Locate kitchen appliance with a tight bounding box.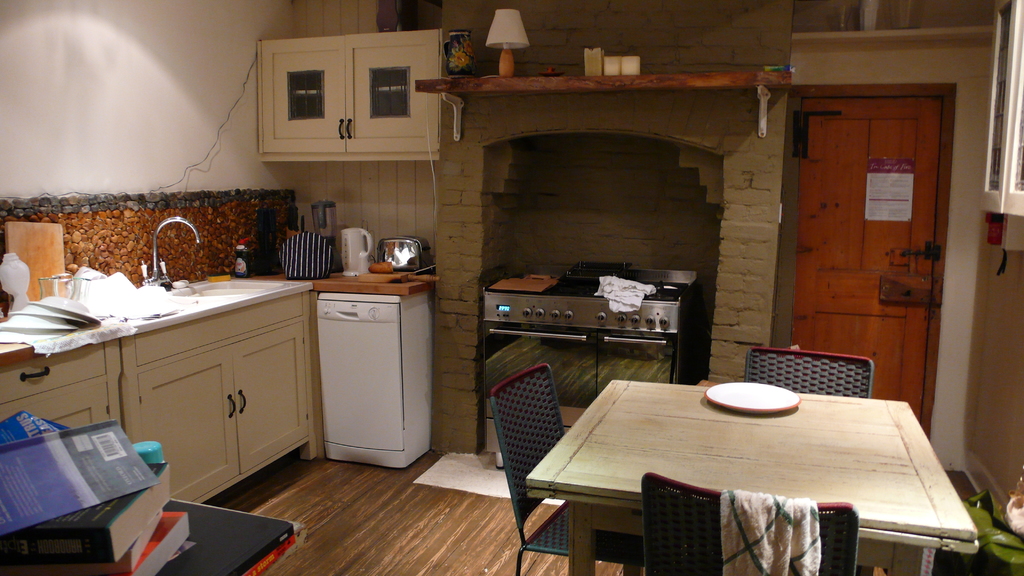
box=[316, 294, 436, 471].
